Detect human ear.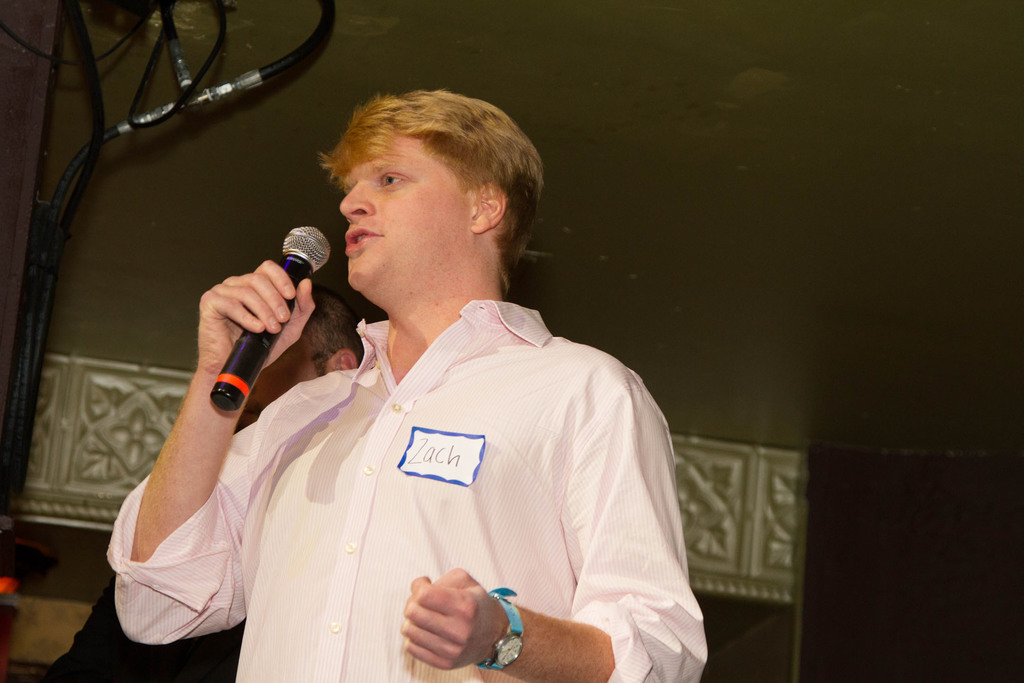
Detected at [329, 346, 358, 371].
